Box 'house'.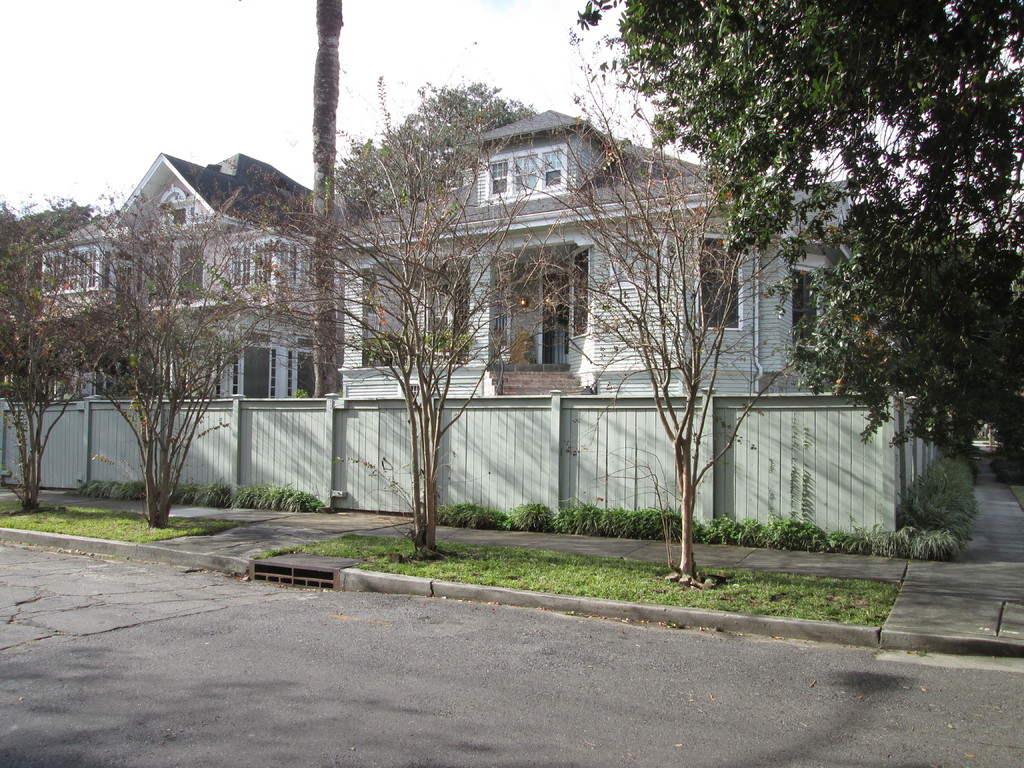
330:111:855:395.
